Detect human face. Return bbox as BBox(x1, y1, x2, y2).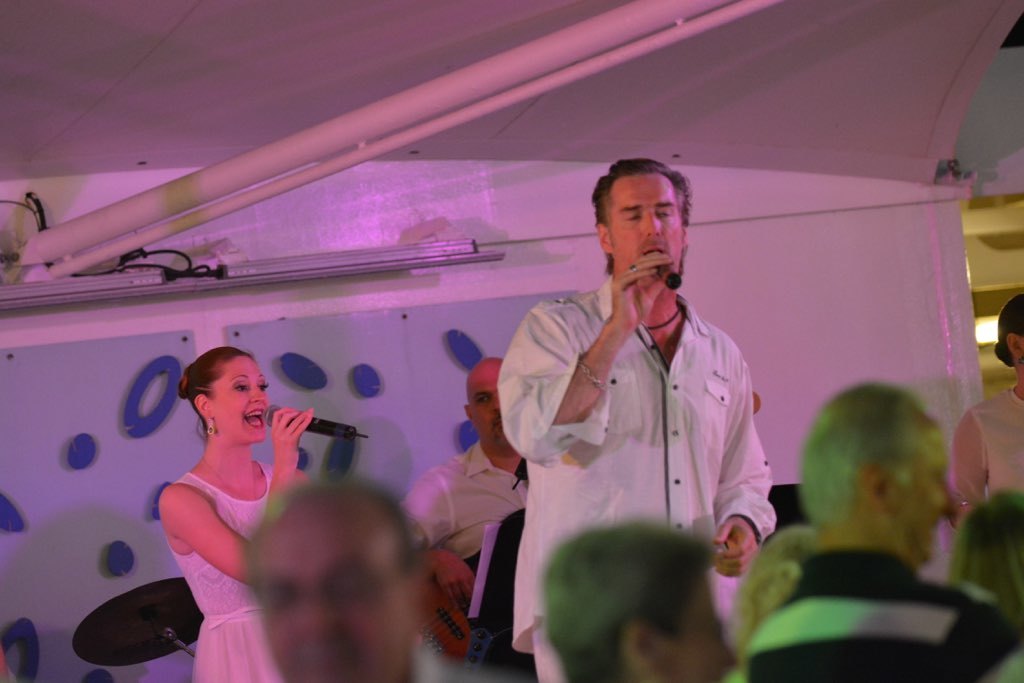
BBox(209, 357, 268, 440).
